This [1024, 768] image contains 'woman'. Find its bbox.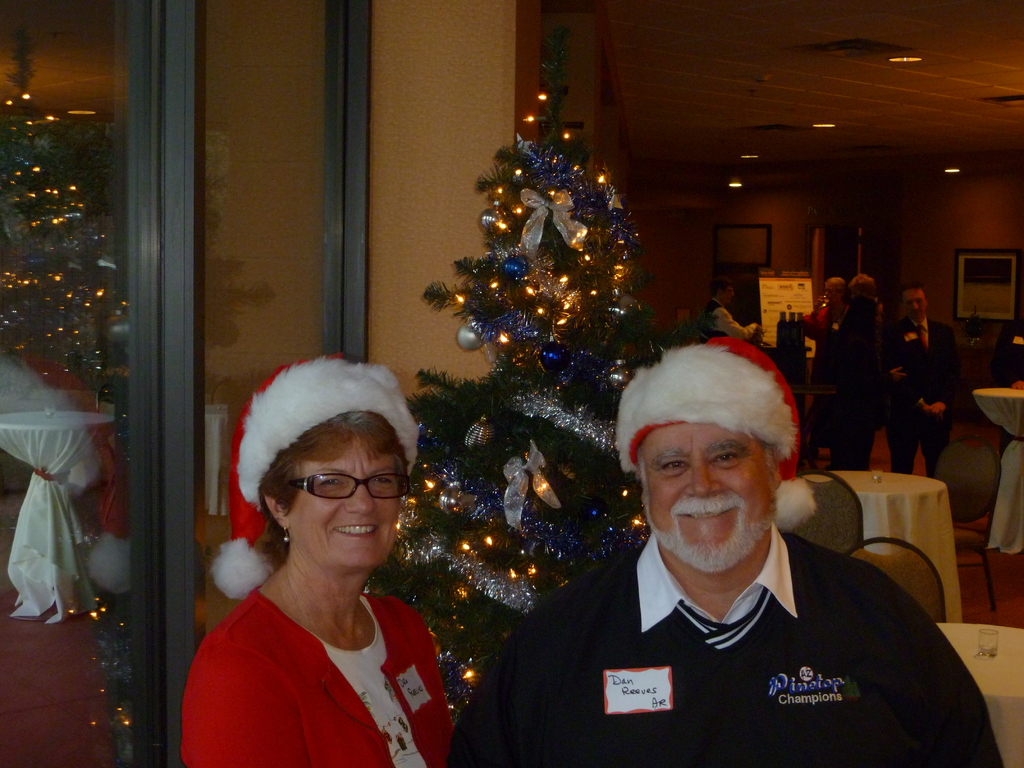
BBox(173, 351, 465, 767).
